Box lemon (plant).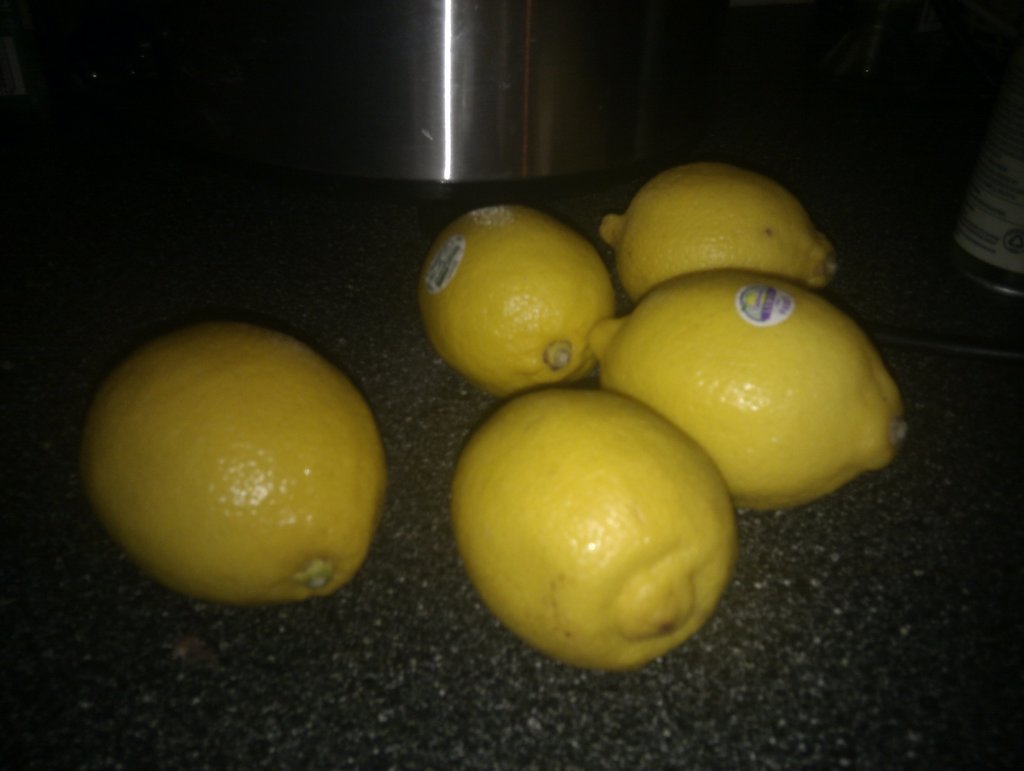
detection(588, 264, 907, 512).
